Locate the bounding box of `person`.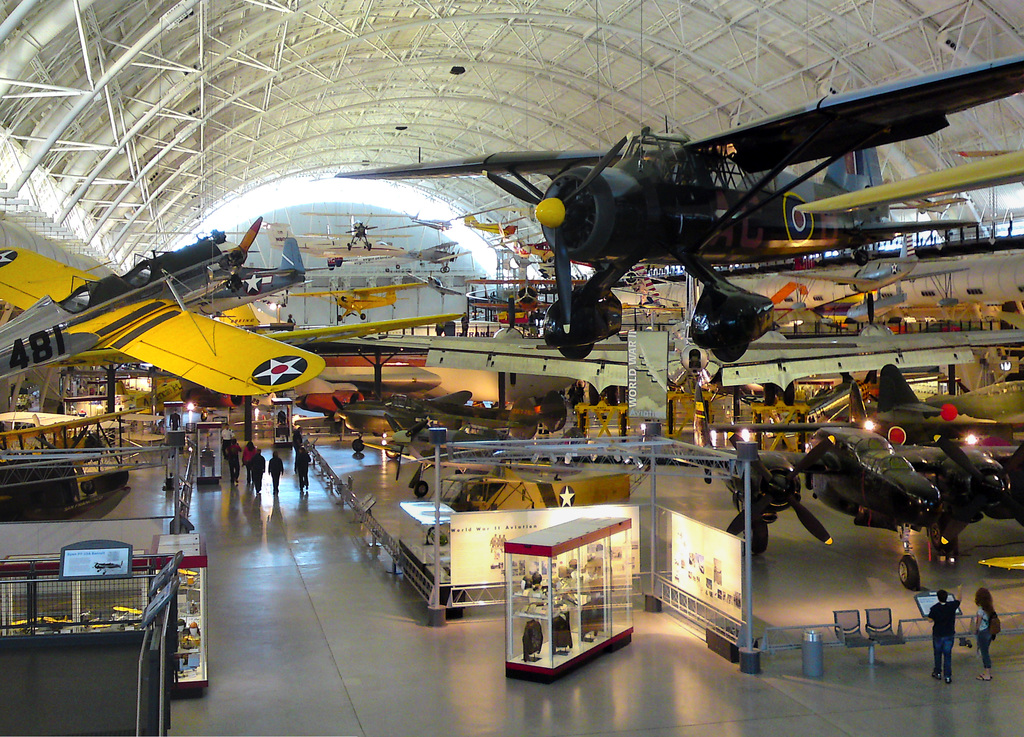
Bounding box: 225:436:241:486.
